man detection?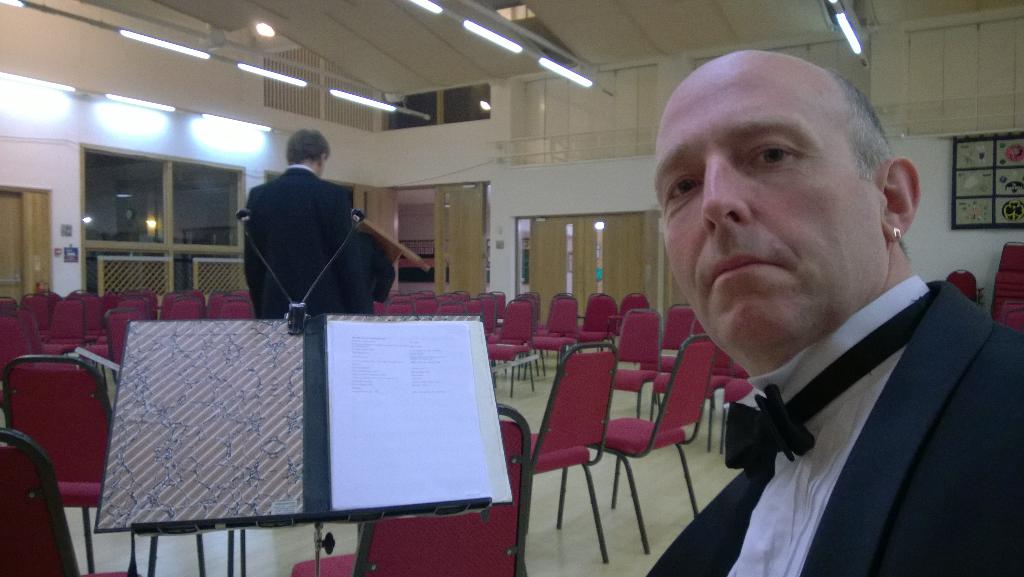
bbox=(582, 66, 1023, 567)
